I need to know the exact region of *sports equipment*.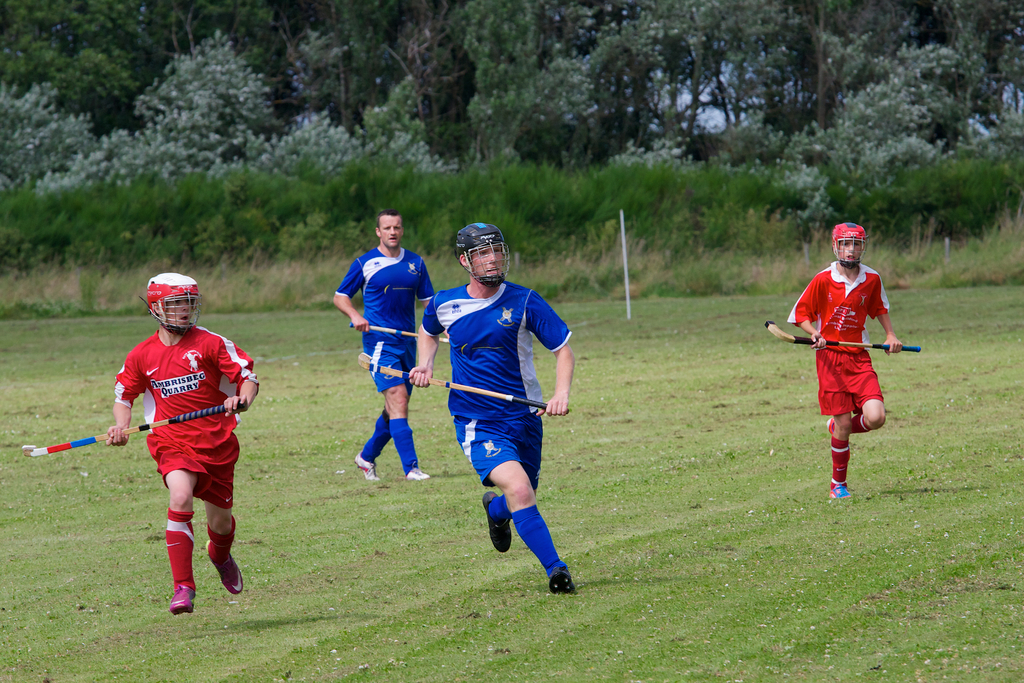
Region: rect(485, 491, 515, 552).
